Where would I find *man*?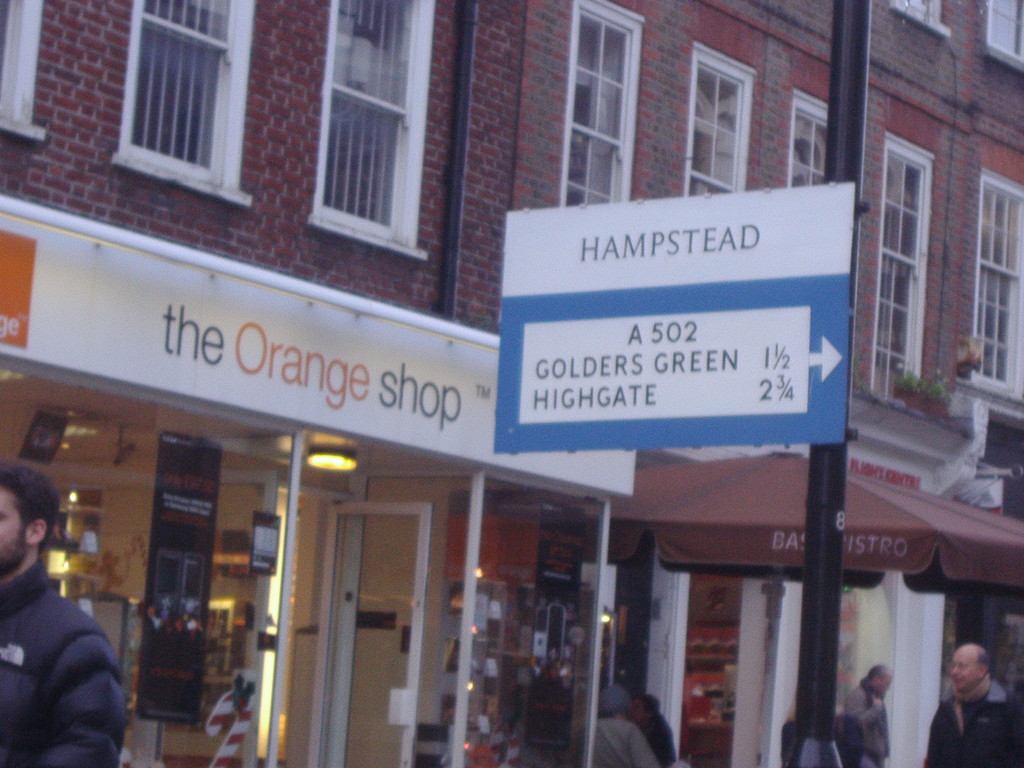
At (842,662,893,767).
